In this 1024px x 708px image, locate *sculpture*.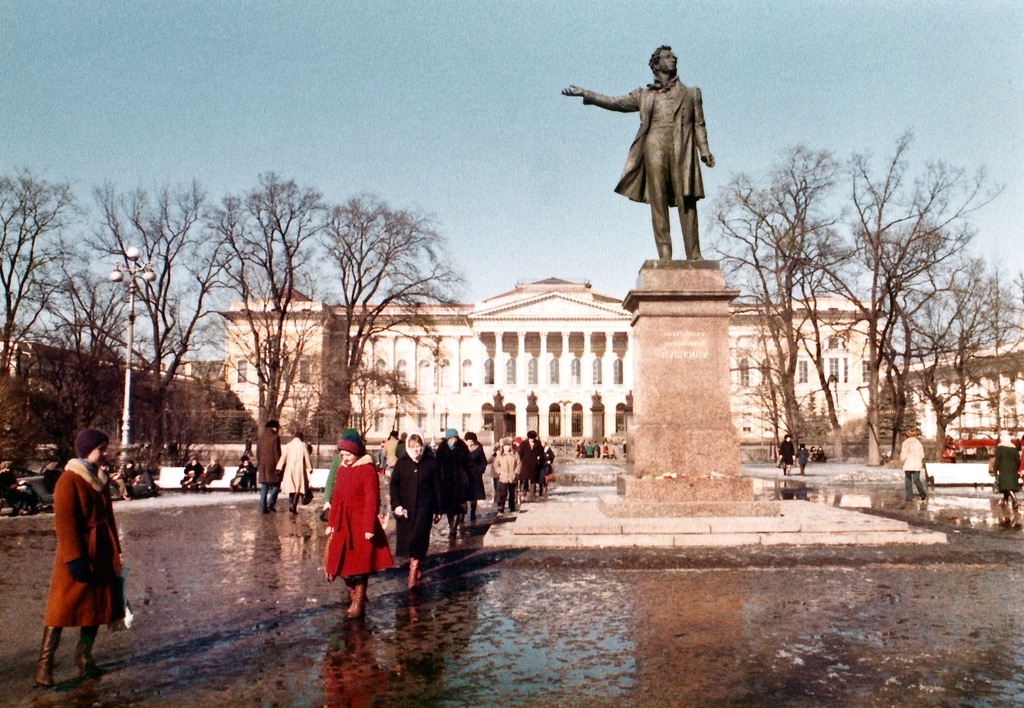
Bounding box: (left=569, top=42, right=726, bottom=275).
